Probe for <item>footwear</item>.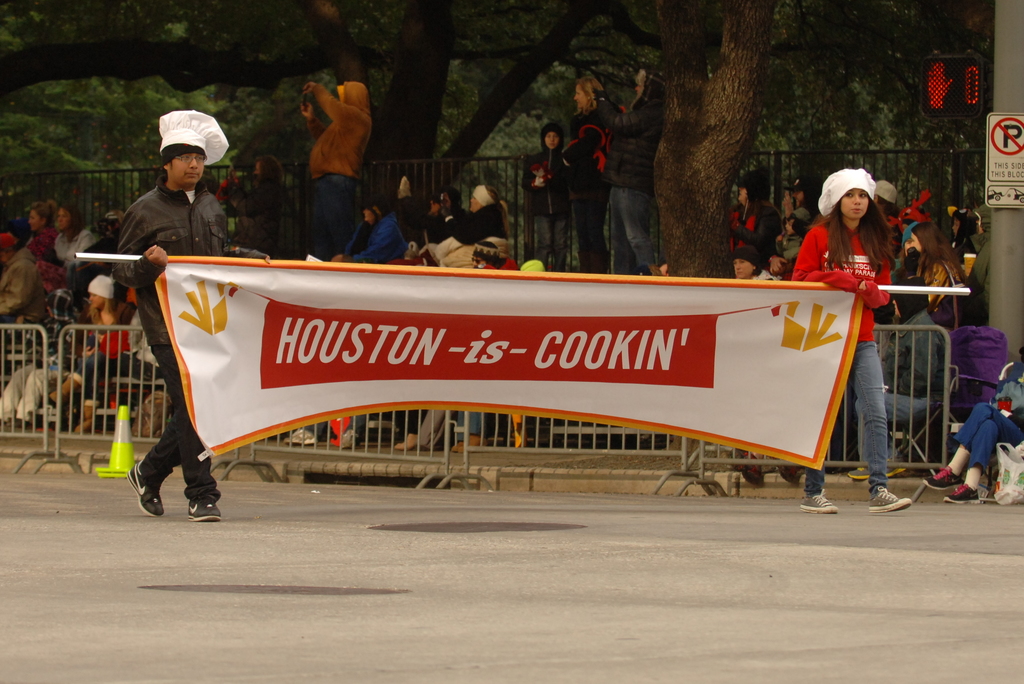
Probe result: {"left": 128, "top": 466, "right": 163, "bottom": 516}.
